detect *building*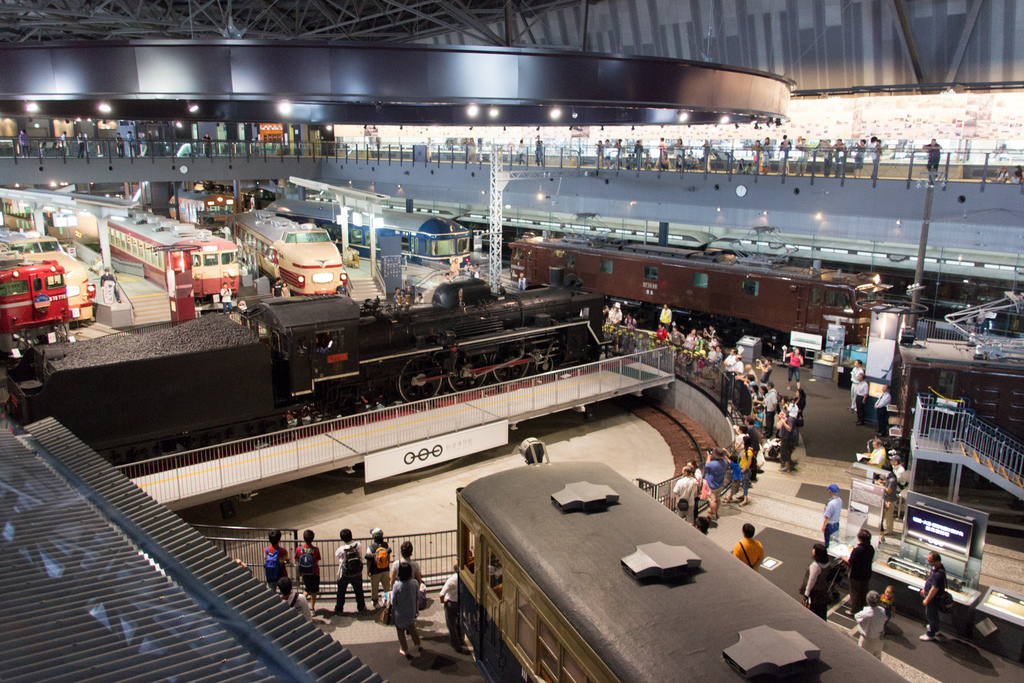
<box>0,0,1023,682</box>
